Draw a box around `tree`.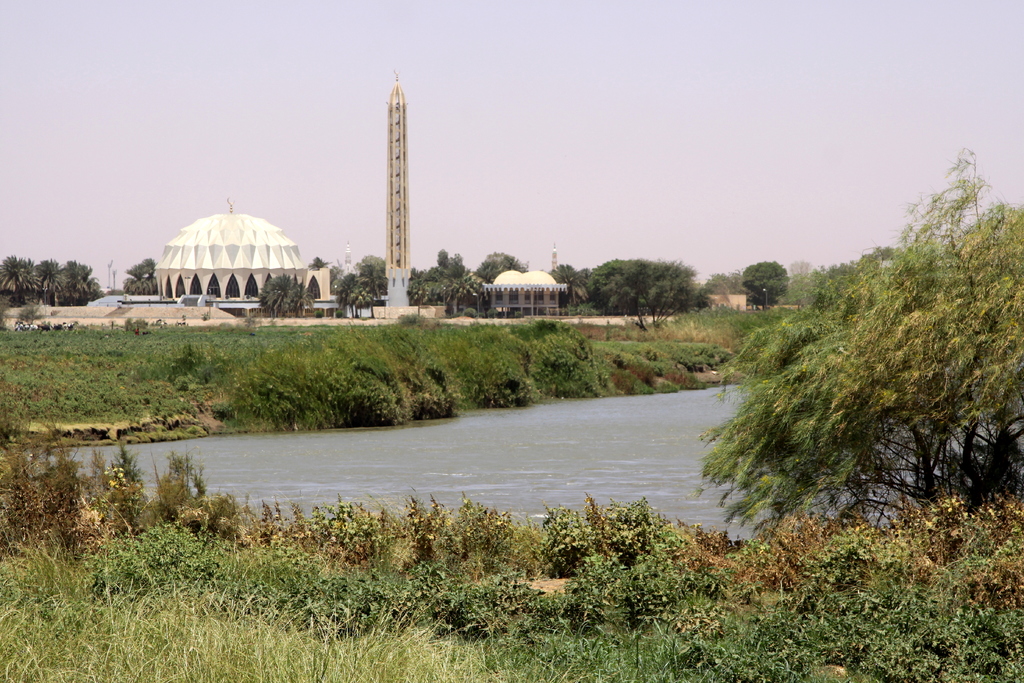
<bbox>703, 276, 740, 296</bbox>.
